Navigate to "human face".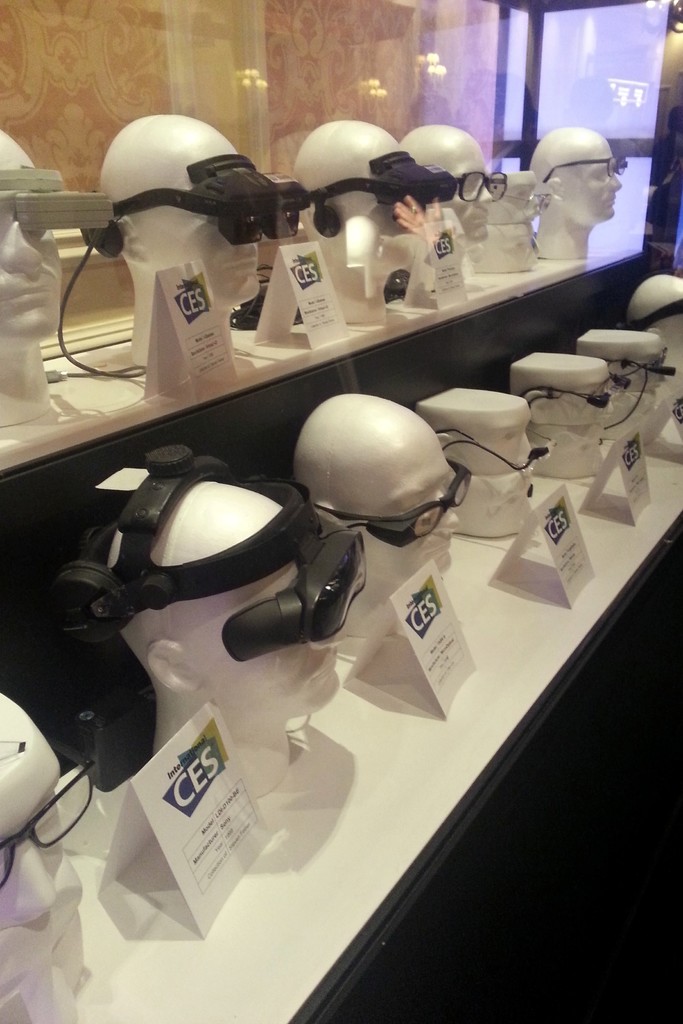
Navigation target: (x1=426, y1=138, x2=493, y2=243).
